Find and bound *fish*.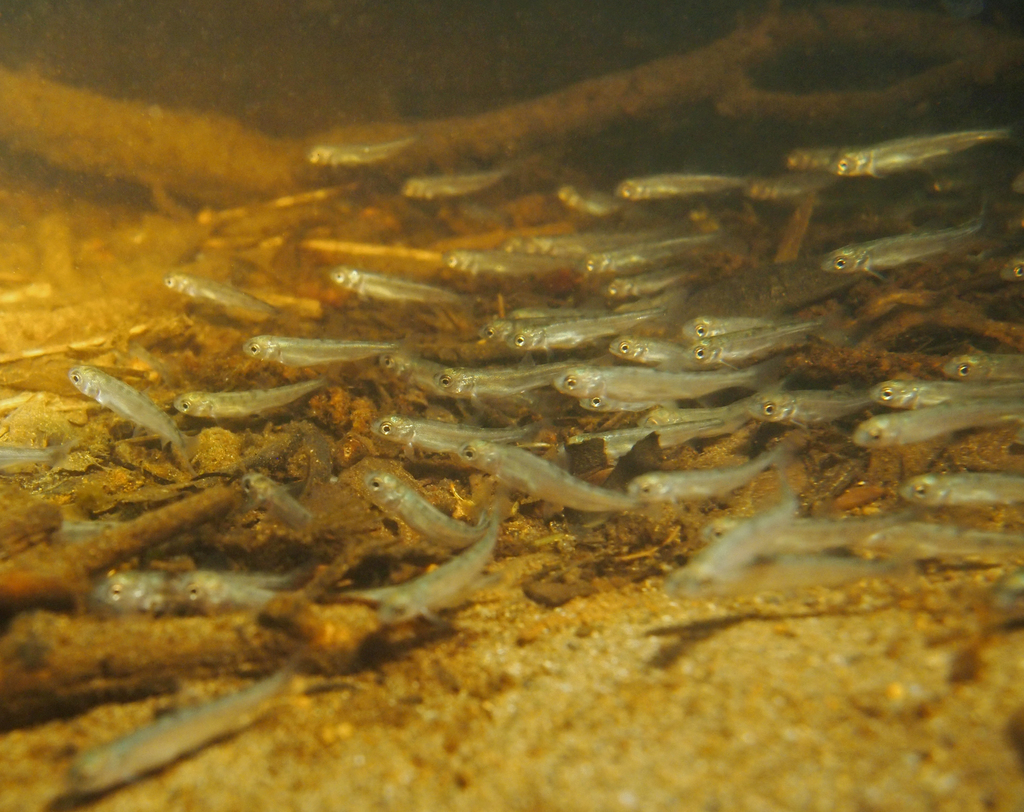
Bound: (481,314,602,353).
